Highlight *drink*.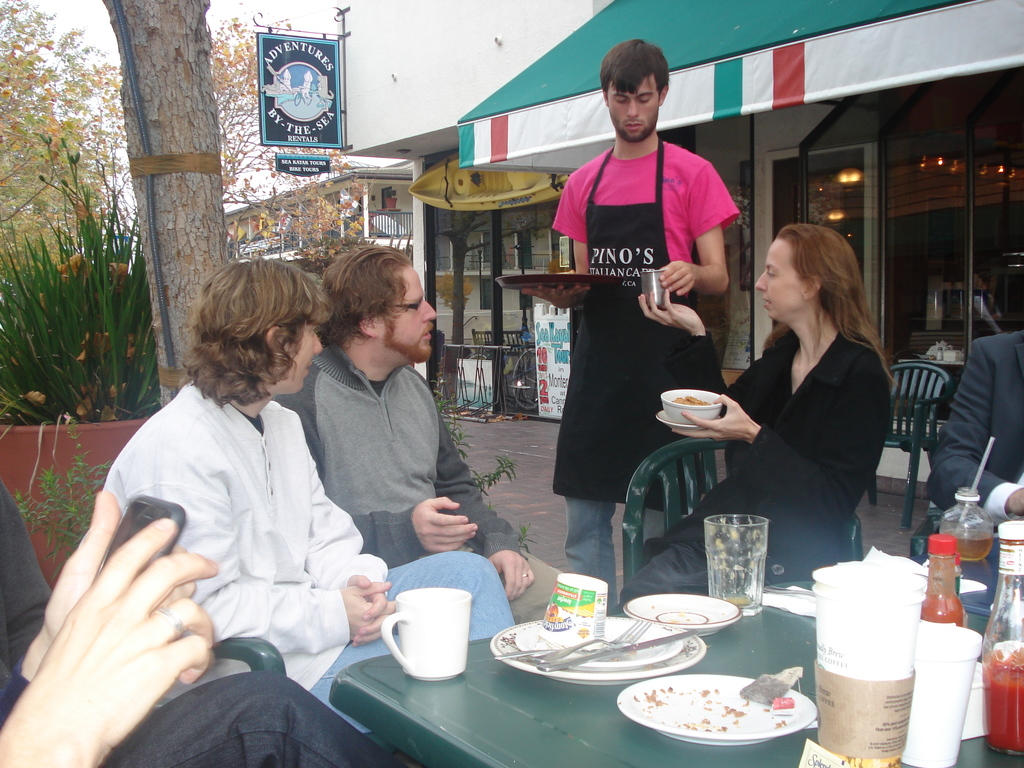
Highlighted region: left=942, top=529, right=995, bottom=561.
